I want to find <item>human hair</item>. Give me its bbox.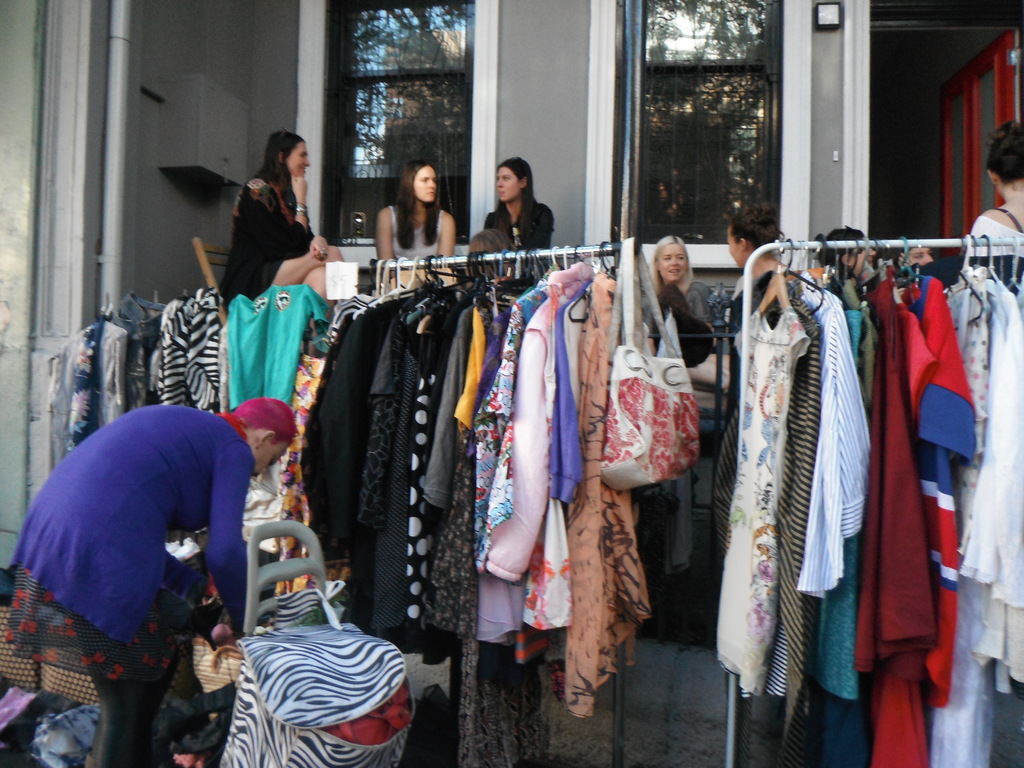
255,130,306,191.
